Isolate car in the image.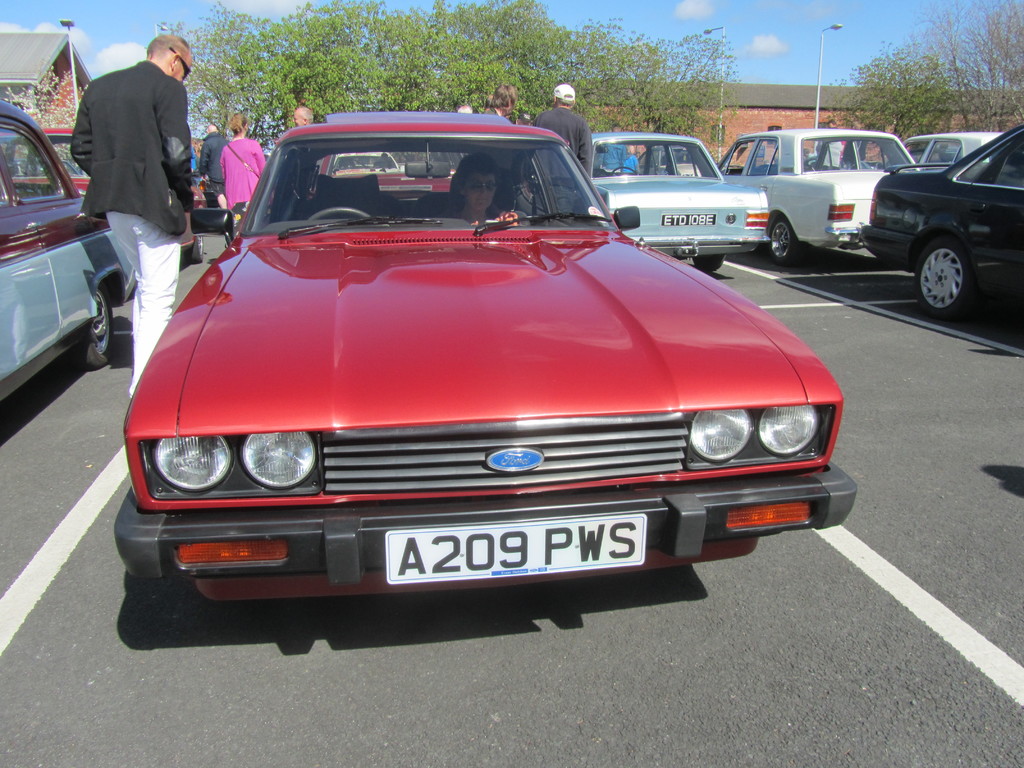
Isolated region: box=[13, 126, 100, 189].
